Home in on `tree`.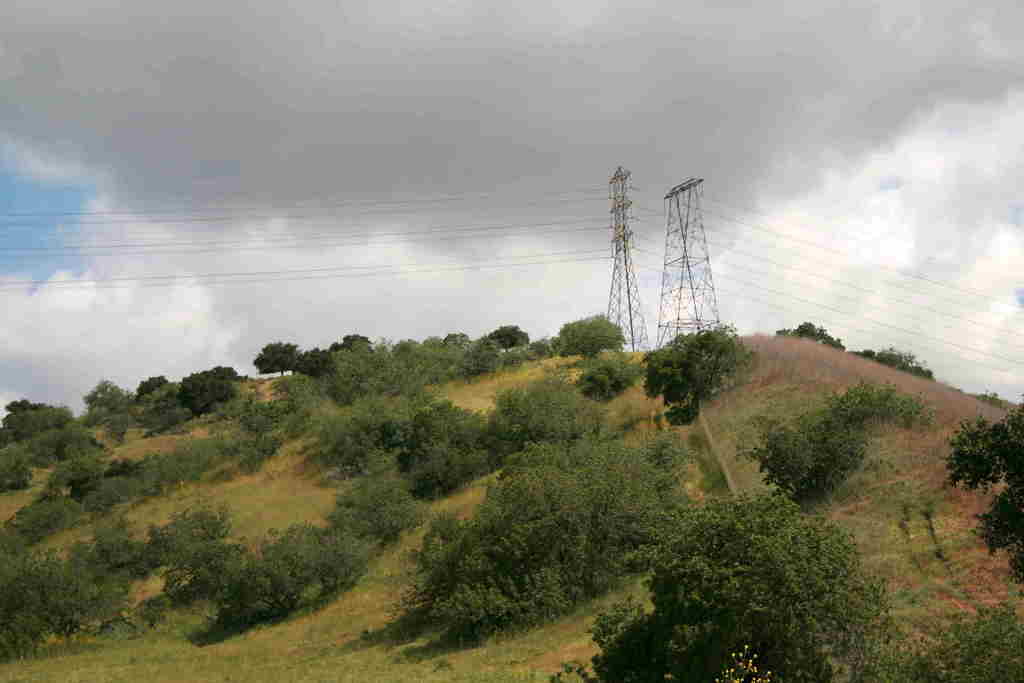
Homed in at <region>648, 318, 755, 419</region>.
